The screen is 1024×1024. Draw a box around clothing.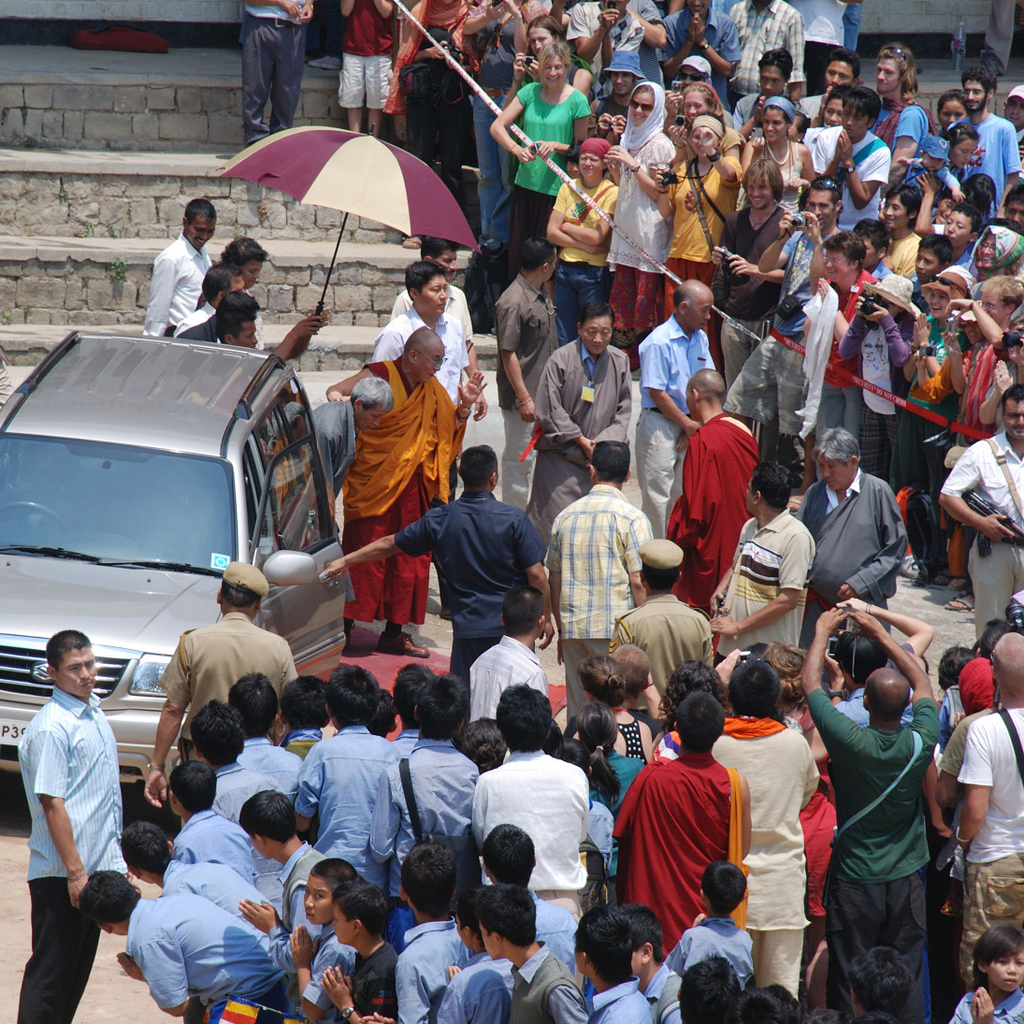
left=605, top=80, right=676, bottom=340.
